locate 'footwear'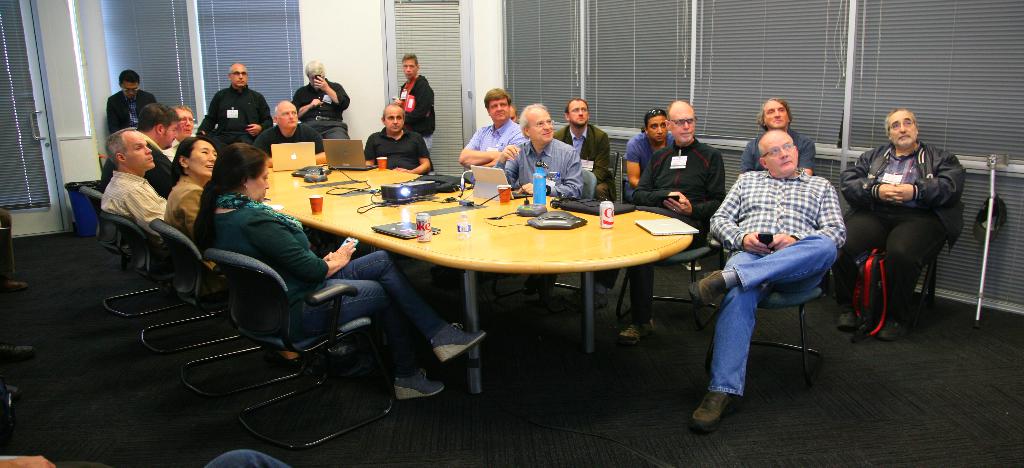
(873,322,902,347)
